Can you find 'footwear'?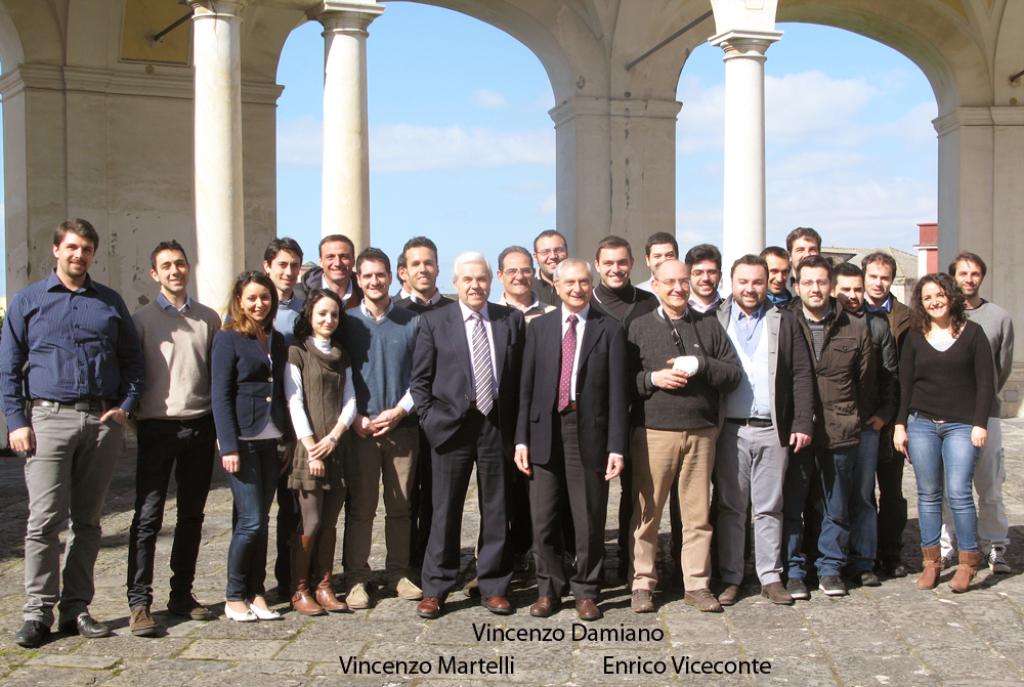
Yes, bounding box: l=388, t=576, r=421, b=599.
